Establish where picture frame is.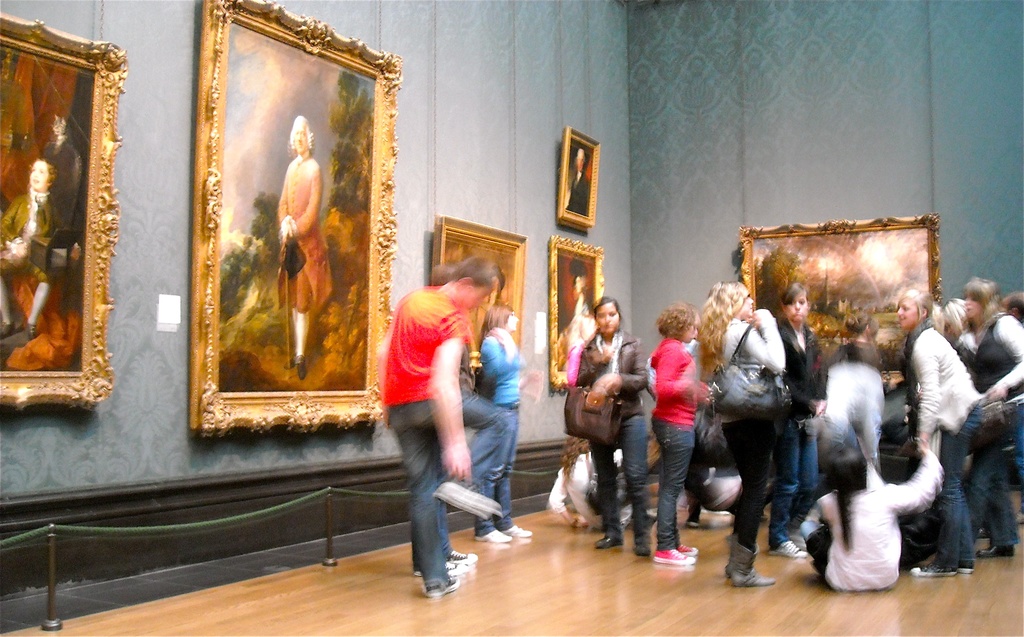
Established at [left=557, top=124, right=604, bottom=235].
